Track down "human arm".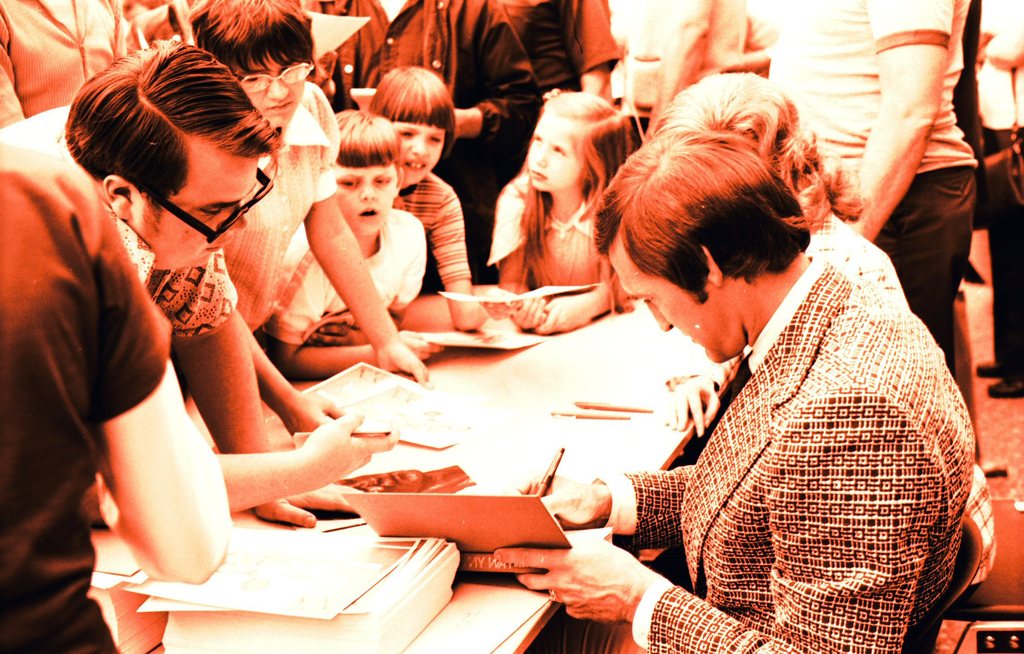
Tracked to <region>447, 0, 552, 152</region>.
